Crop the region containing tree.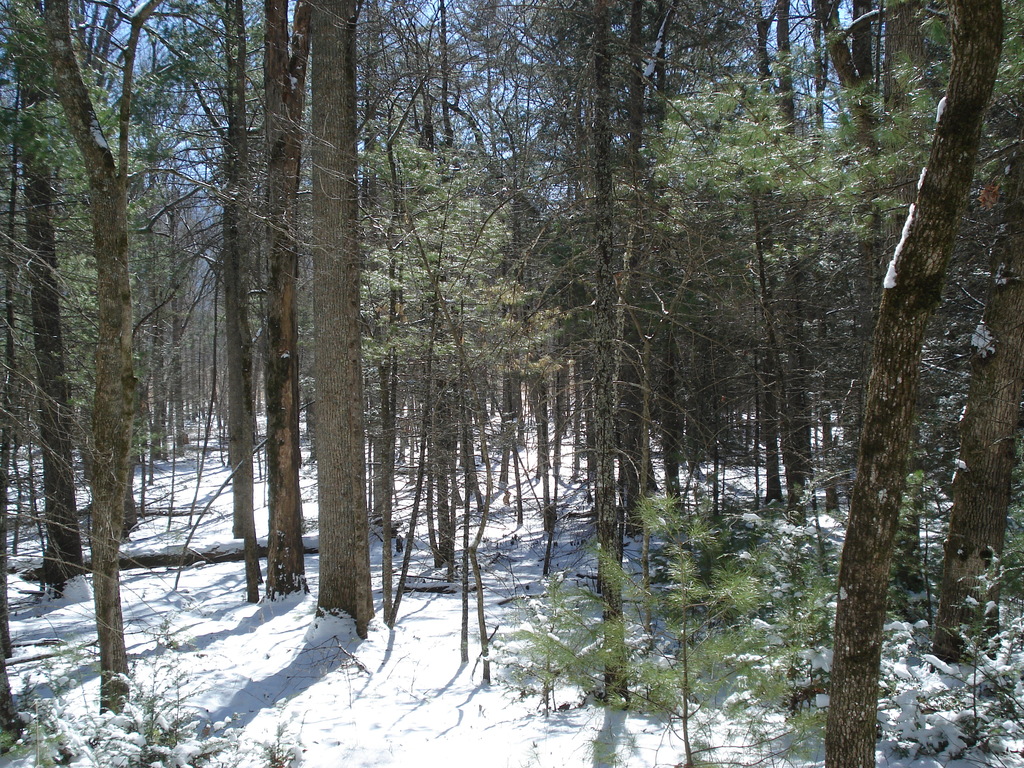
Crop region: 508:486:824:767.
